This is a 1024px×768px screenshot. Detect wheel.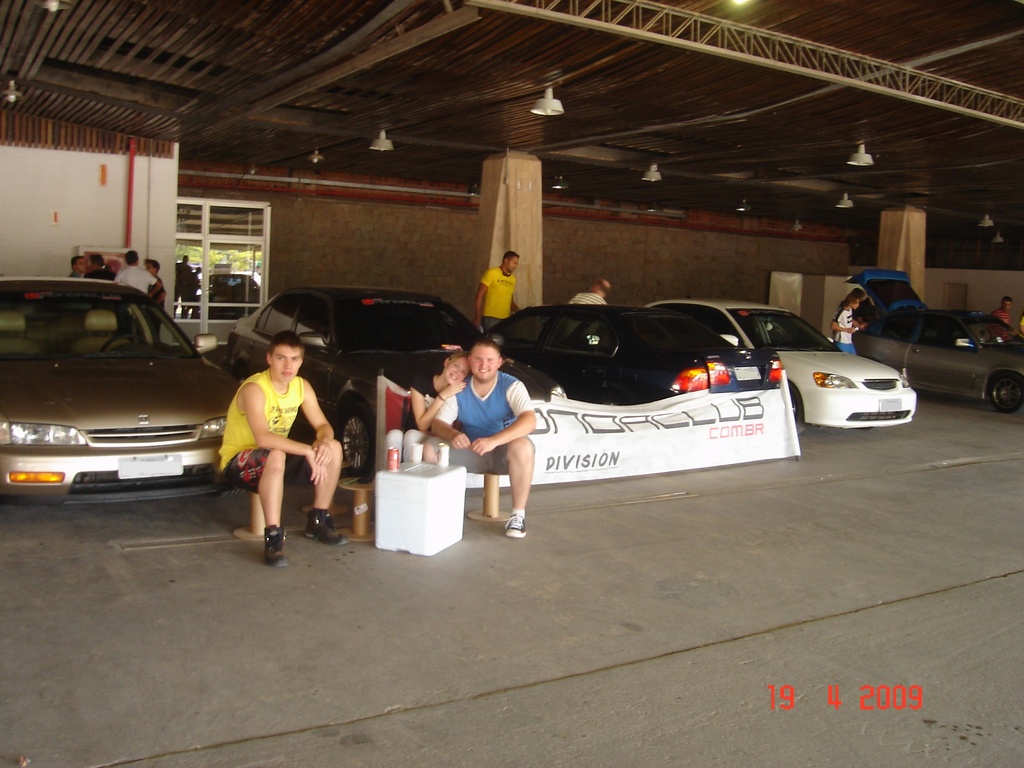
left=774, top=336, right=795, bottom=348.
